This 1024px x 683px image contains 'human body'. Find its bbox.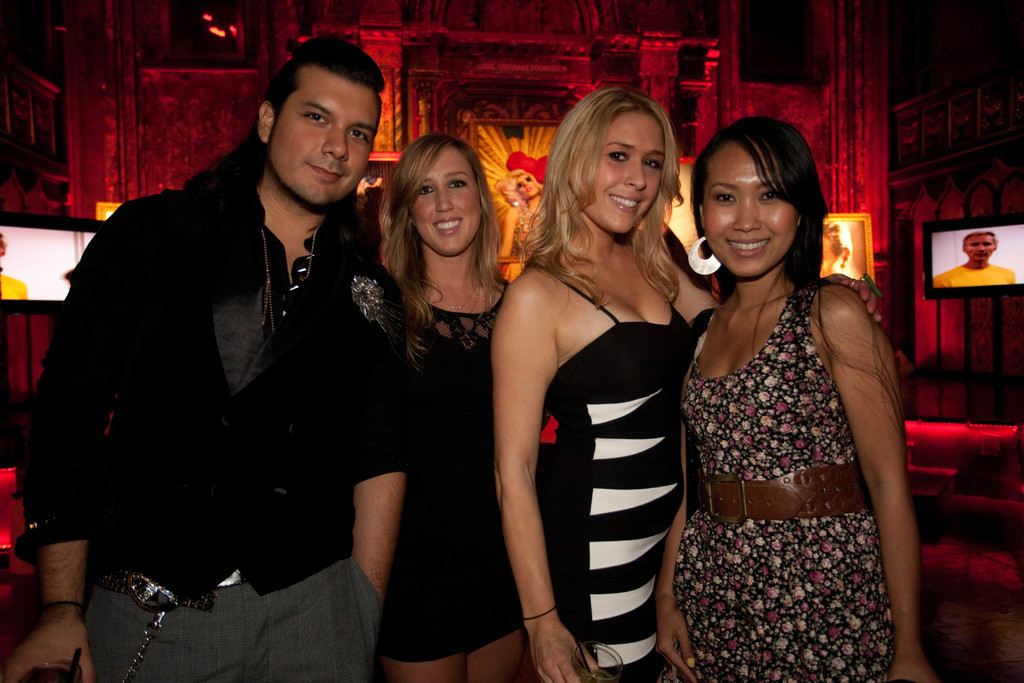
373/270/525/682.
